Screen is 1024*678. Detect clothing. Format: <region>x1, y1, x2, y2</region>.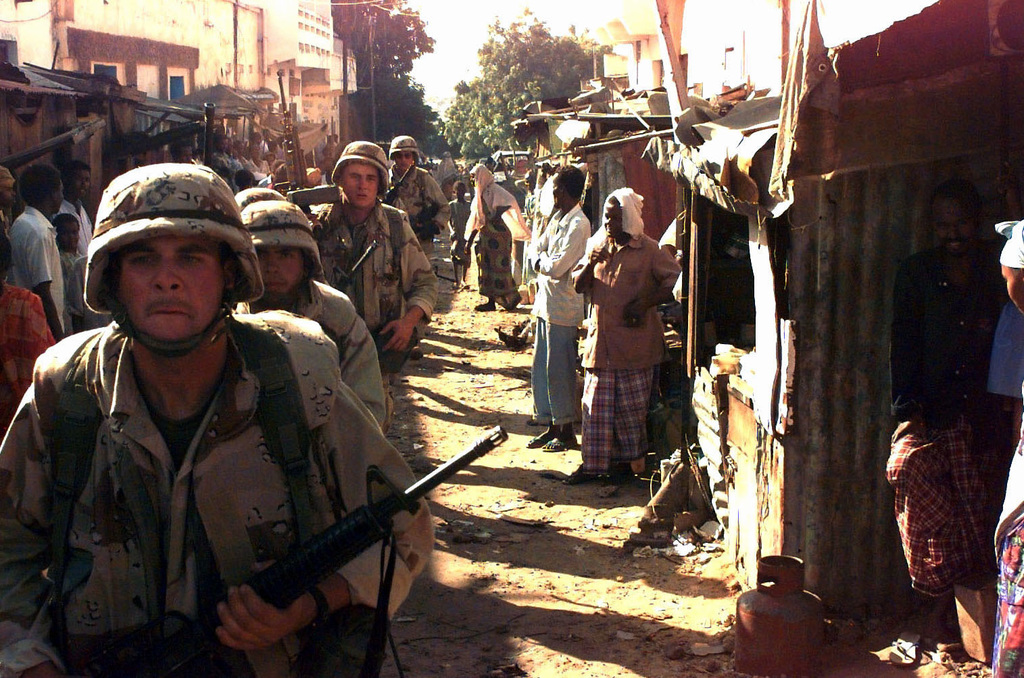
<region>587, 187, 690, 462</region>.
